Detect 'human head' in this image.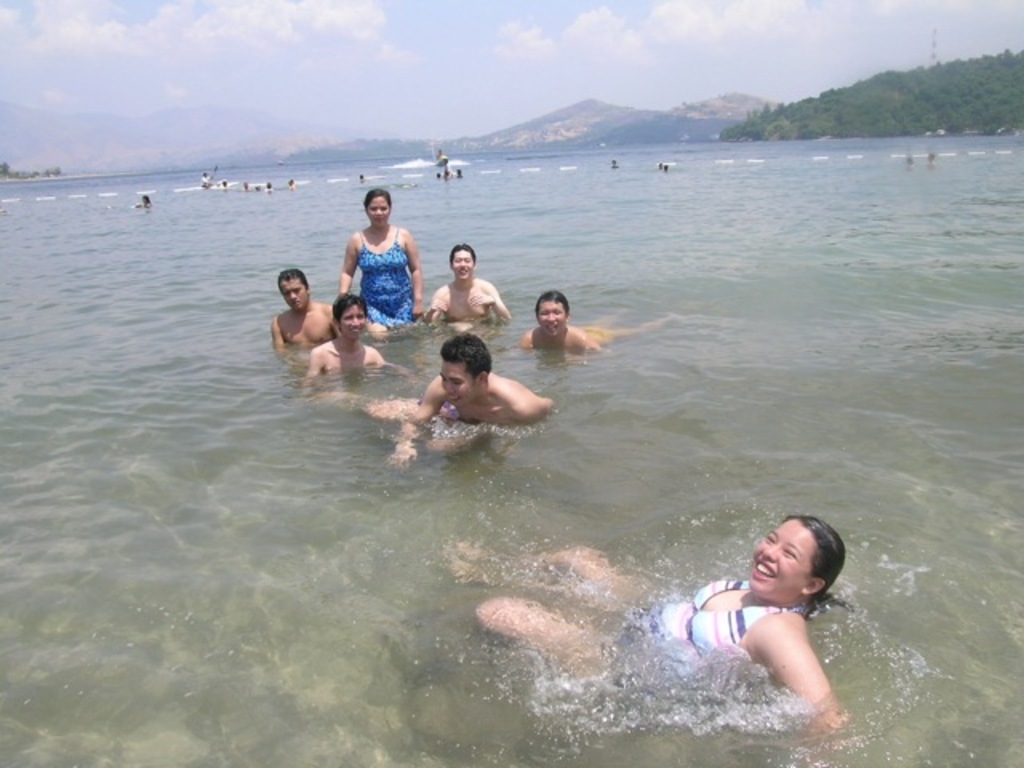
Detection: x1=437, y1=333, x2=490, y2=403.
